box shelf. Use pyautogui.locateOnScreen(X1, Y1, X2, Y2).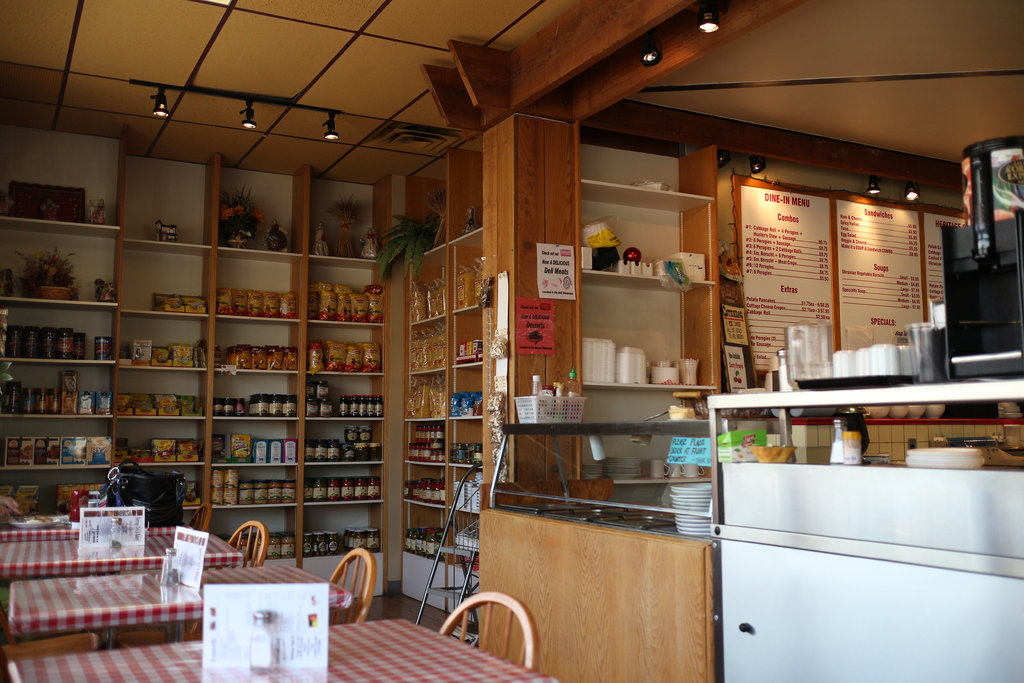
pyautogui.locateOnScreen(576, 145, 712, 215).
